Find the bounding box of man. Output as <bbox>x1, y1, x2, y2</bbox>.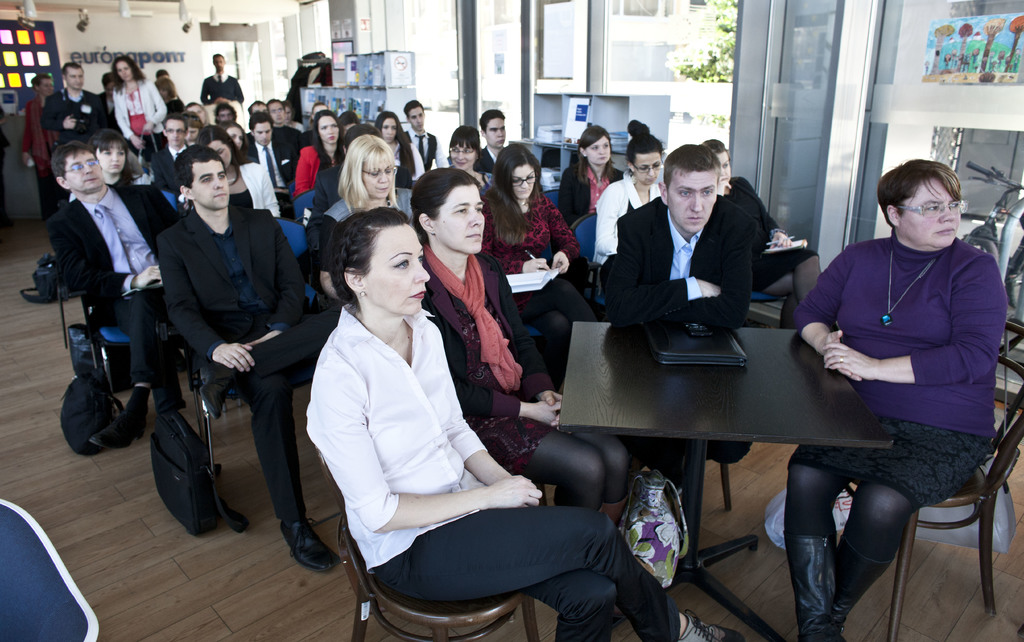
<bbox>592, 138, 776, 375</bbox>.
